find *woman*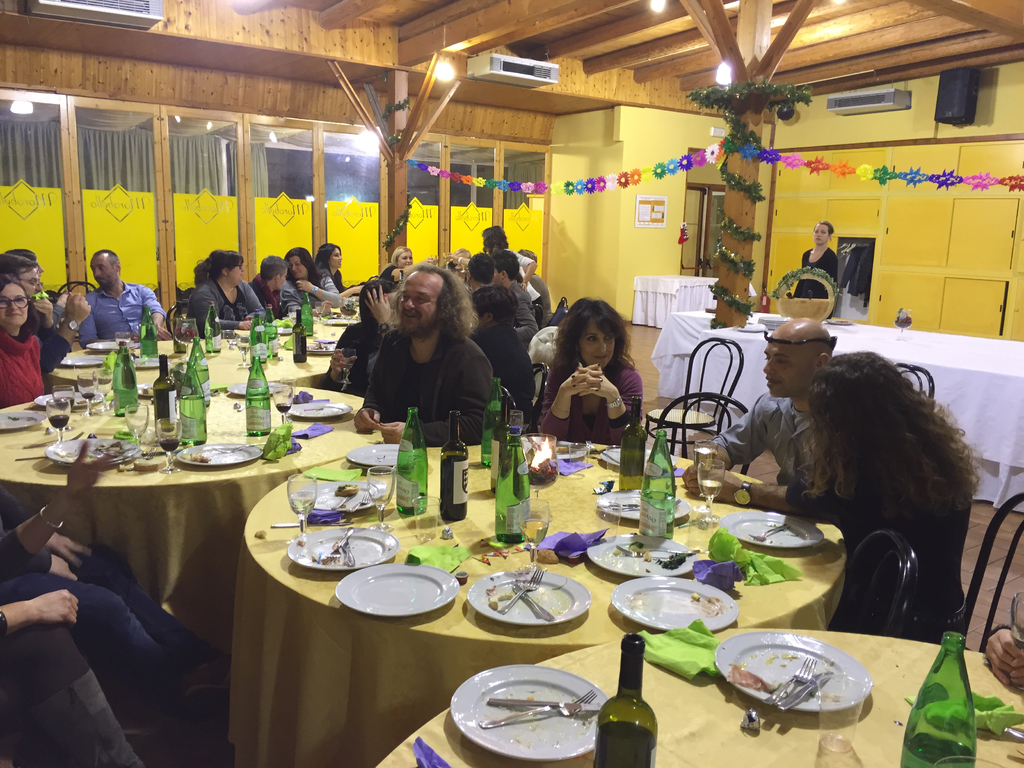
detection(0, 273, 45, 410)
